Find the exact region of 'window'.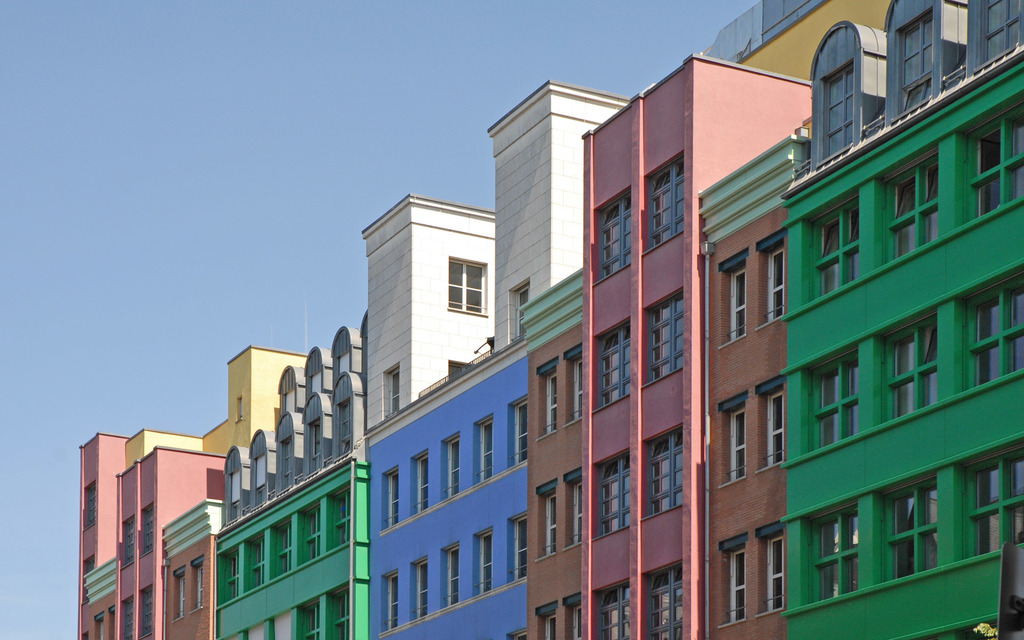
Exact region: 172:568:188:616.
